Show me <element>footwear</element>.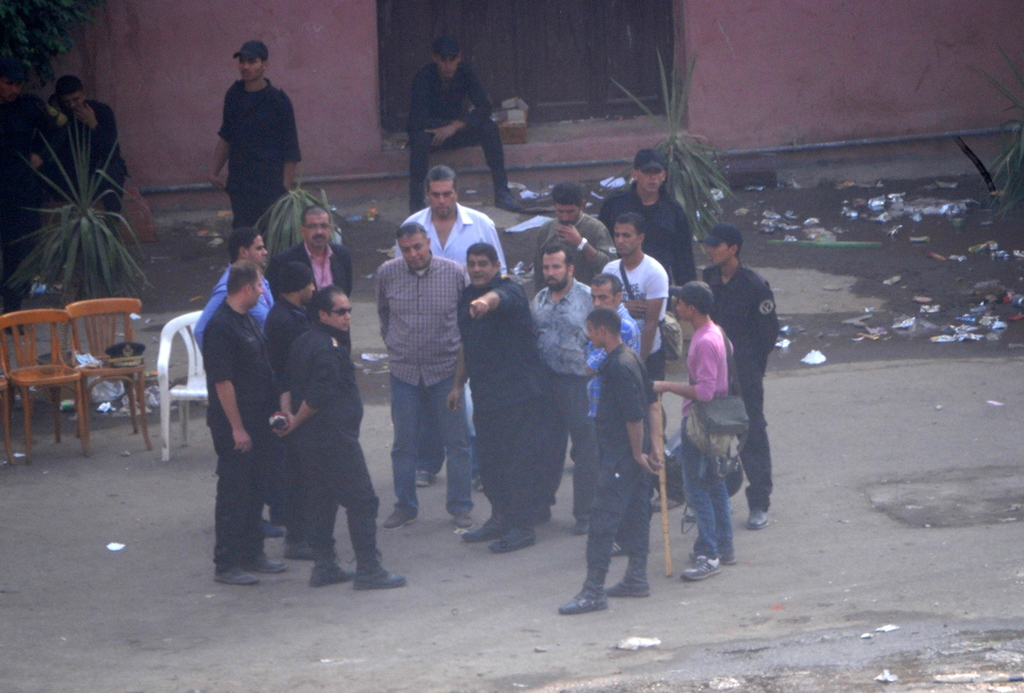
<element>footwear</element> is here: {"left": 604, "top": 571, "right": 655, "bottom": 597}.
